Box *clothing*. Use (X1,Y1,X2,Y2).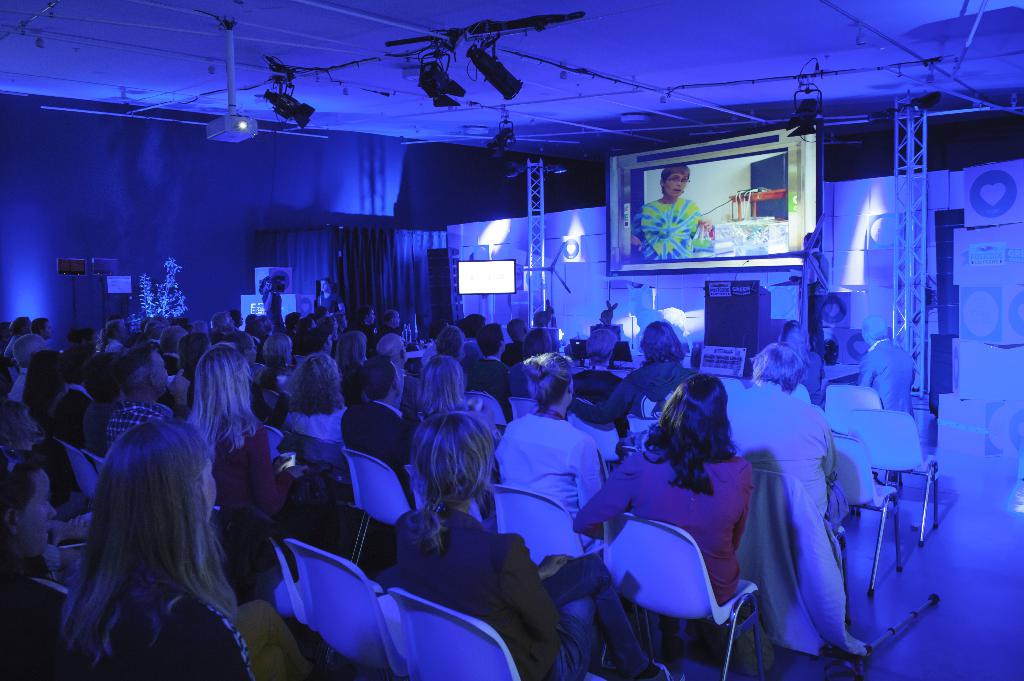
(474,409,620,518).
